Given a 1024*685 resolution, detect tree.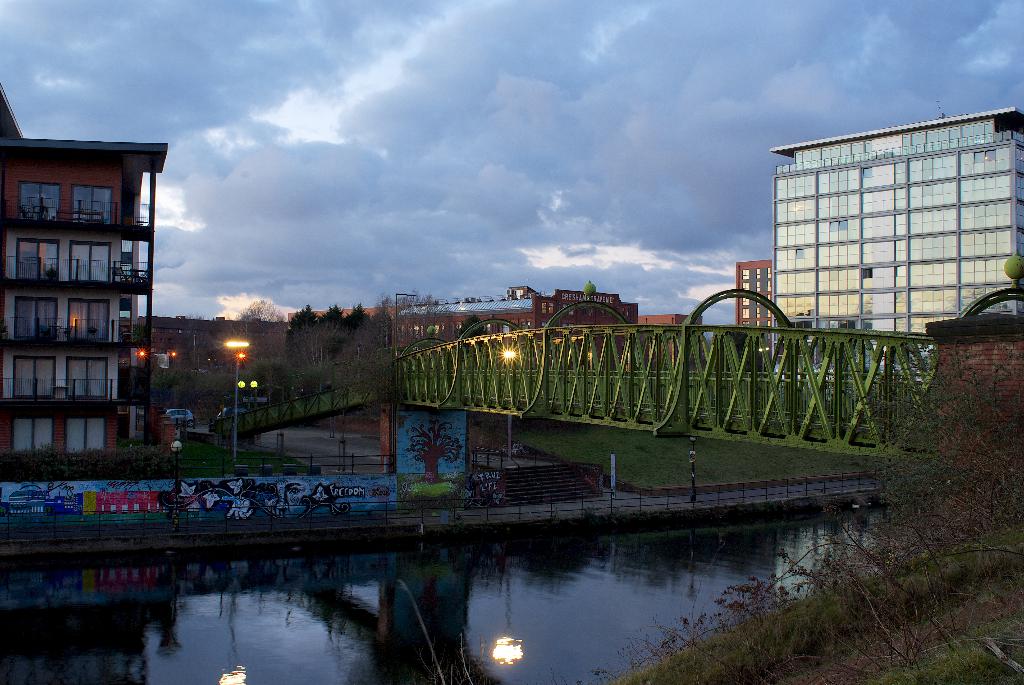
{"x1": 286, "y1": 301, "x2": 318, "y2": 365}.
